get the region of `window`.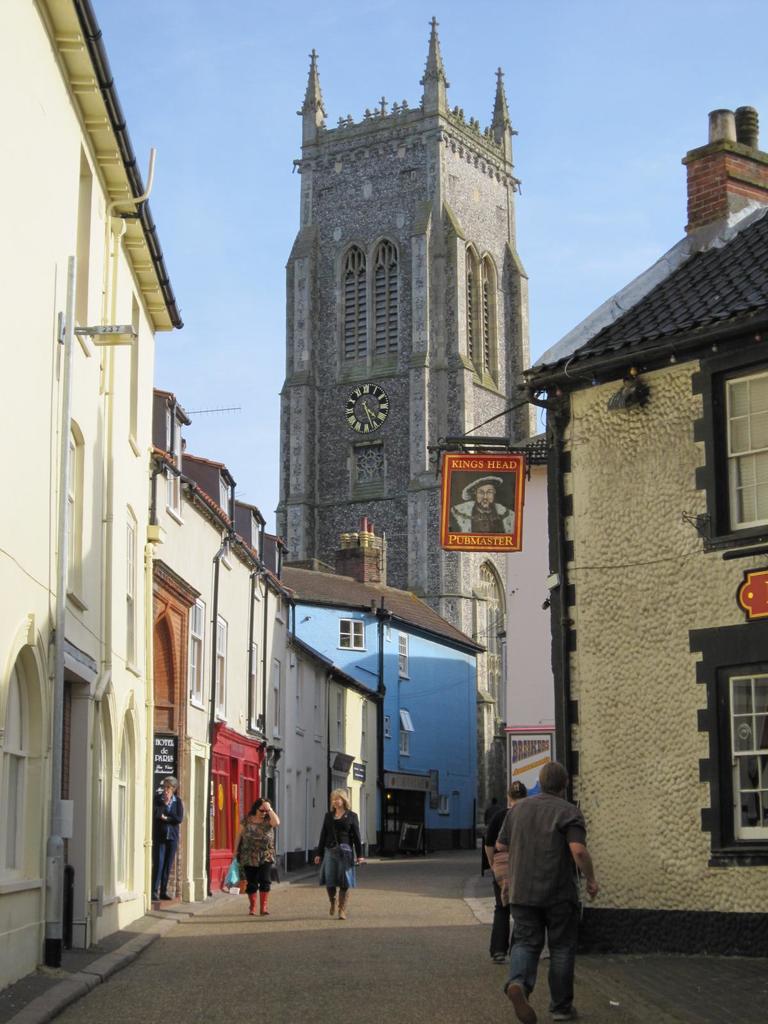
pyautogui.locateOnScreen(123, 501, 143, 685).
